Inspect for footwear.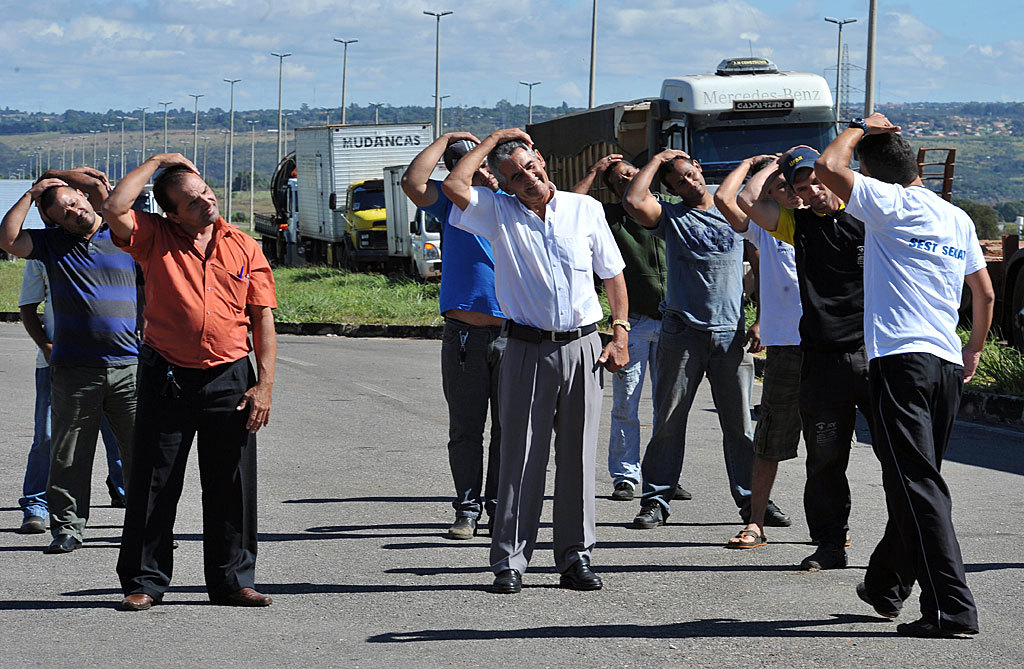
Inspection: left=900, top=611, right=985, bottom=636.
